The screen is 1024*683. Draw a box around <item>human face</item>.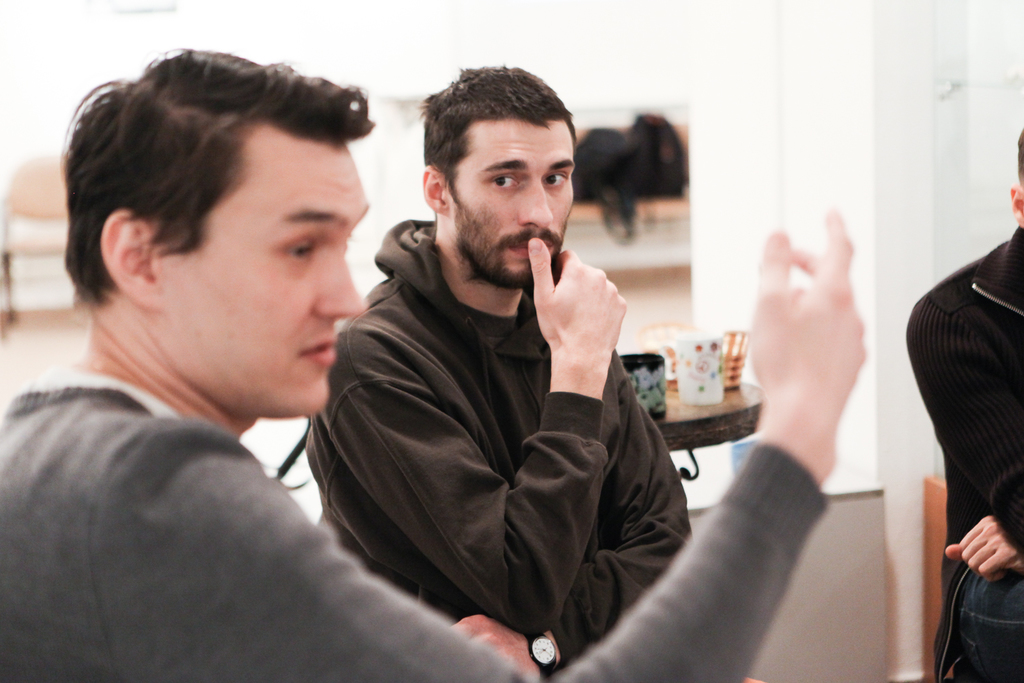
[169, 157, 363, 413].
